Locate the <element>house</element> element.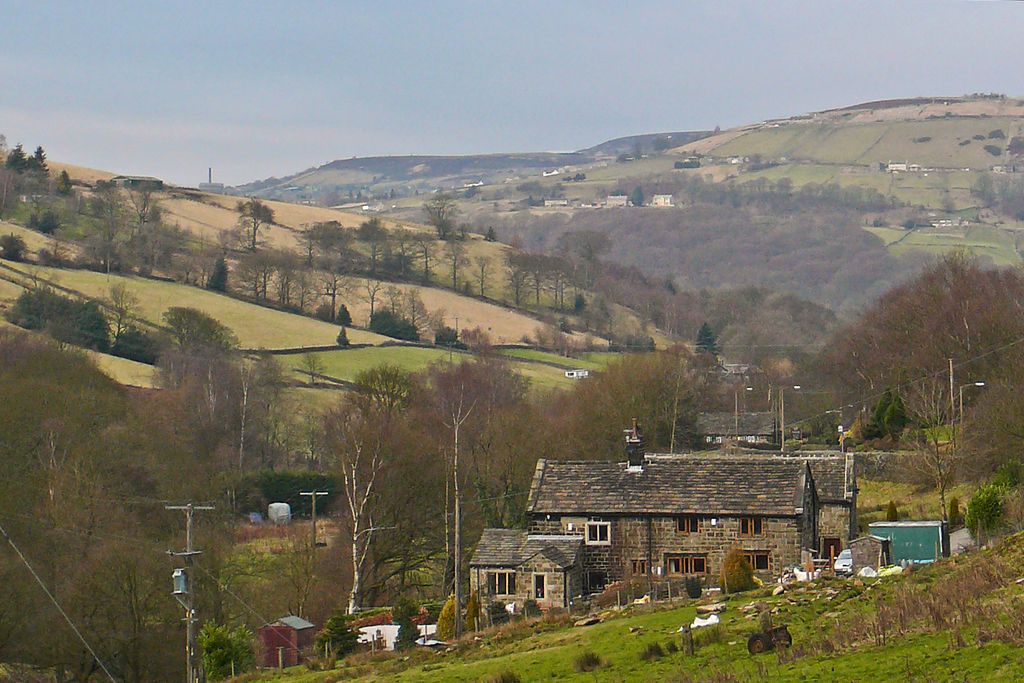
Element bbox: bbox=(334, 595, 435, 651).
